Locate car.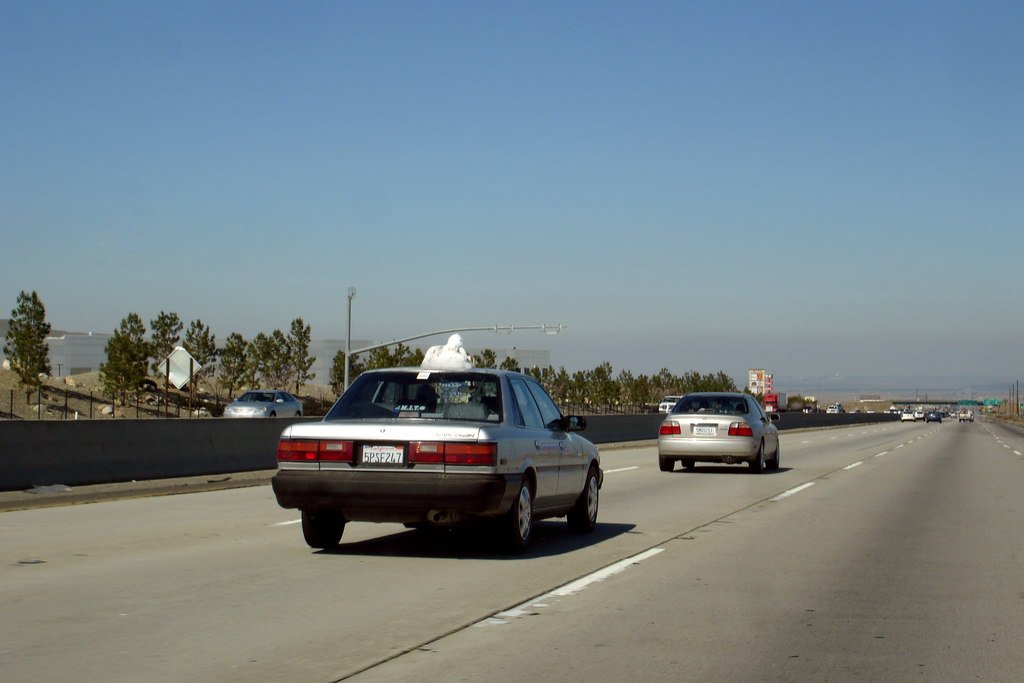
Bounding box: pyautogui.locateOnScreen(270, 363, 612, 548).
